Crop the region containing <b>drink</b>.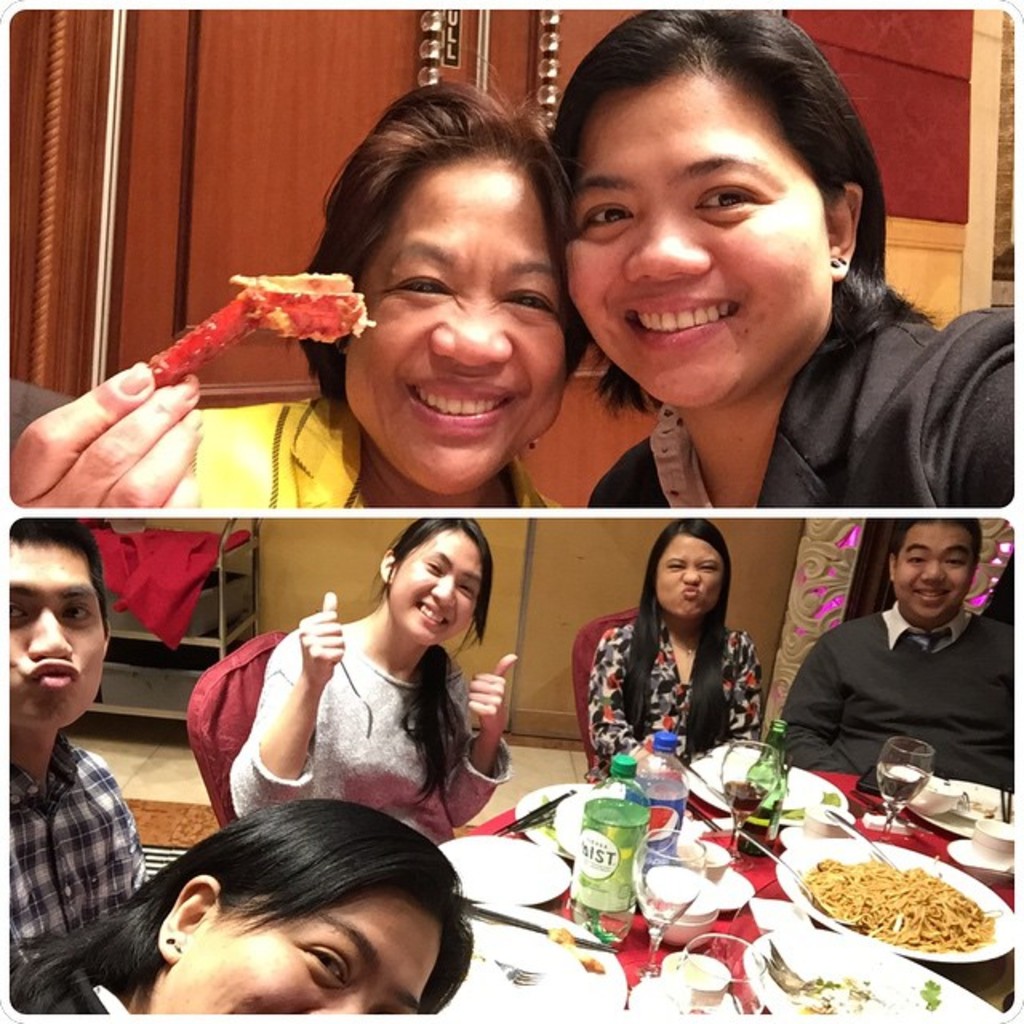
Crop region: (722,731,776,866).
